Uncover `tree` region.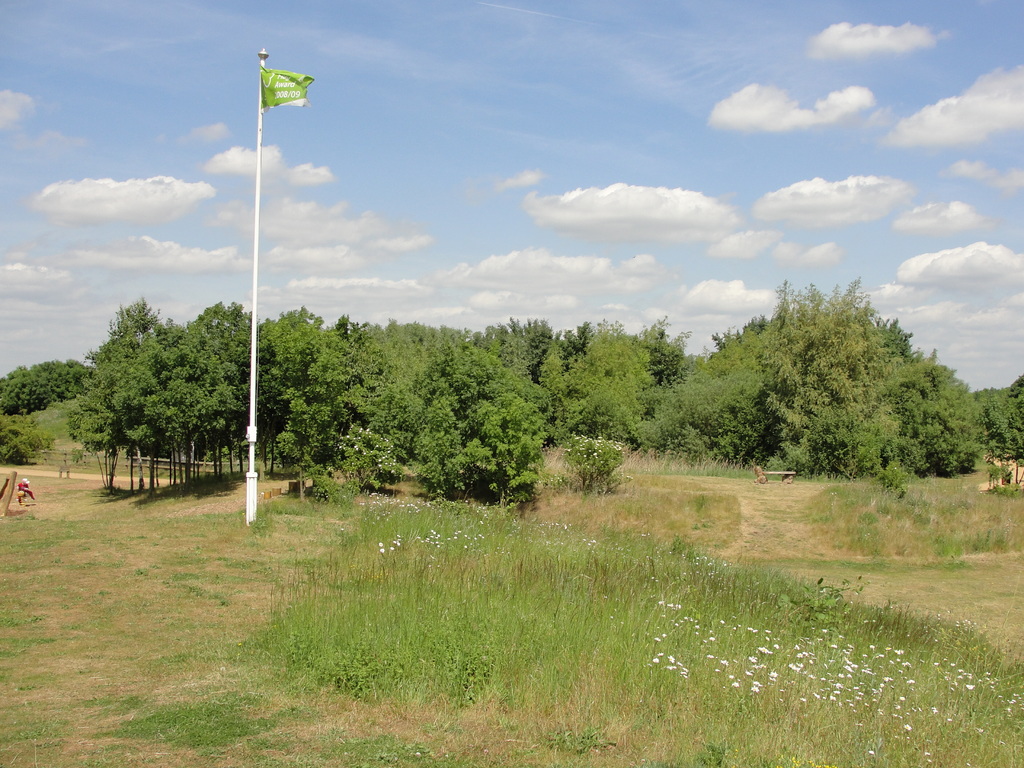
Uncovered: <bbox>364, 320, 468, 388</bbox>.
